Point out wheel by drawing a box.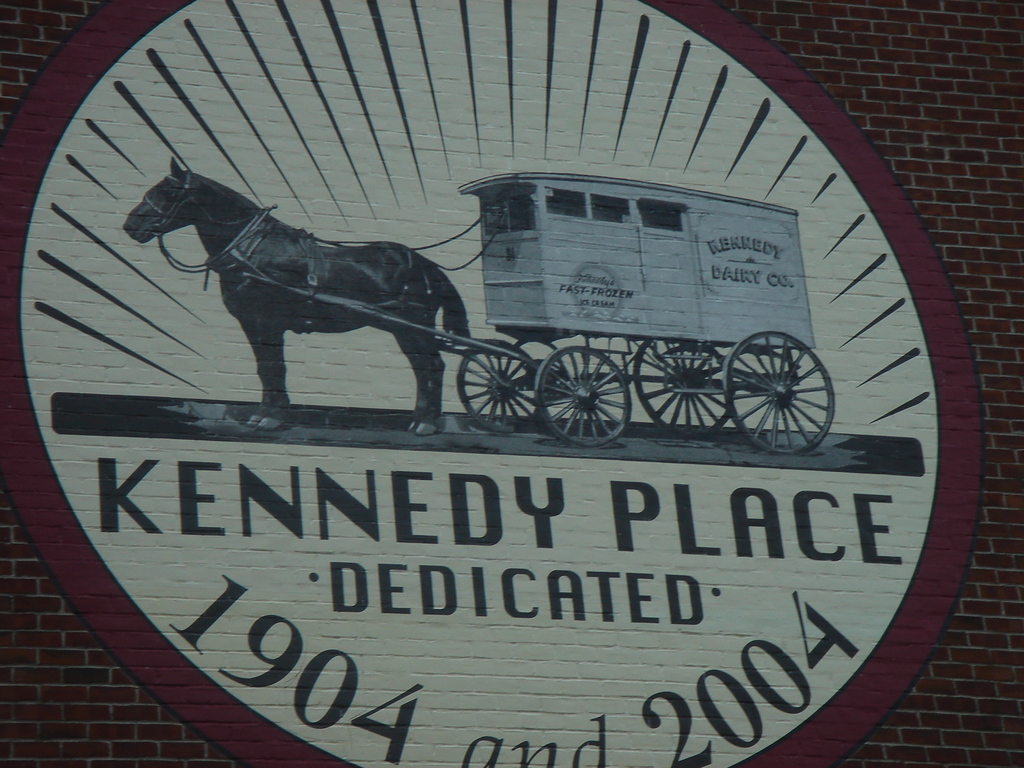
BBox(630, 340, 740, 436).
